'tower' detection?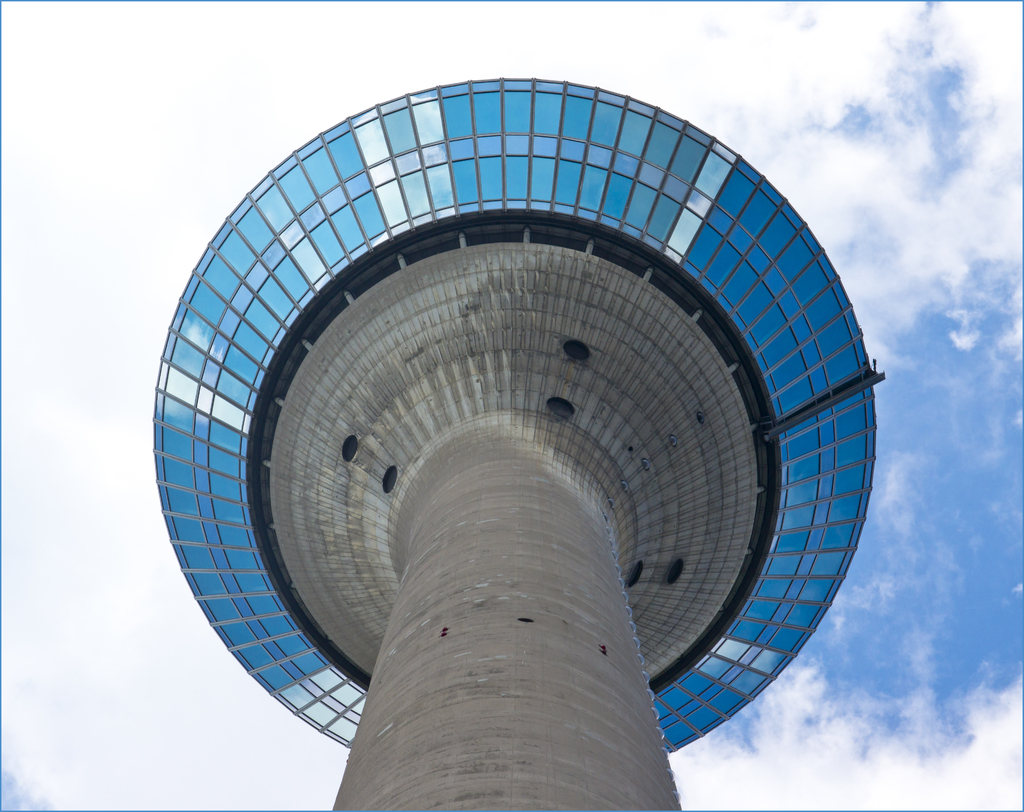
x1=154, y1=77, x2=873, y2=811
